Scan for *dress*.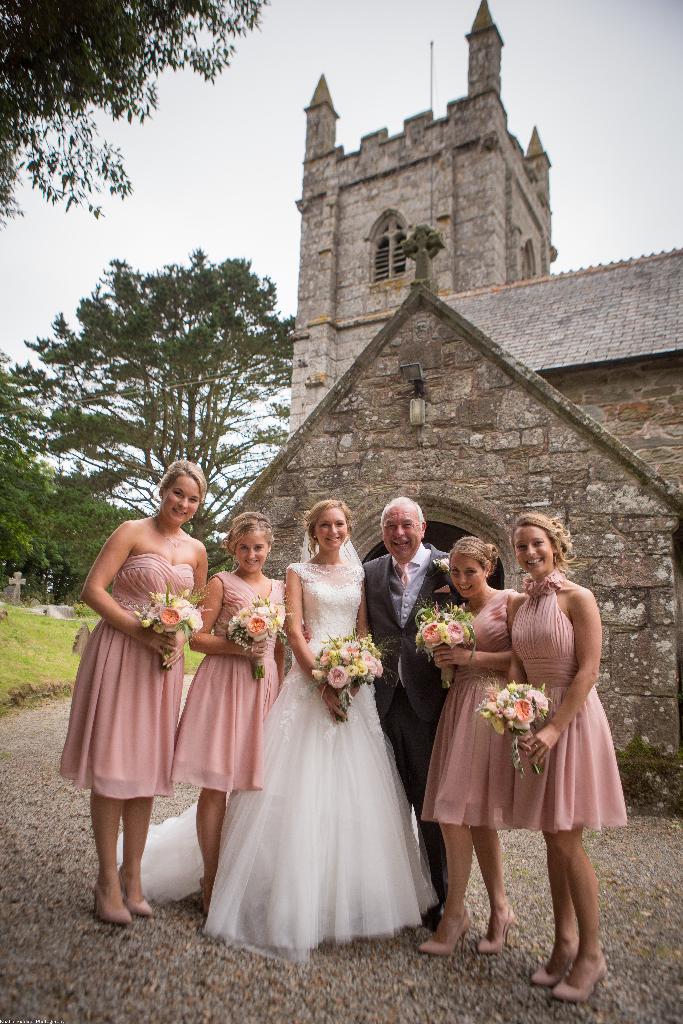
Scan result: <bbox>71, 531, 205, 809</bbox>.
